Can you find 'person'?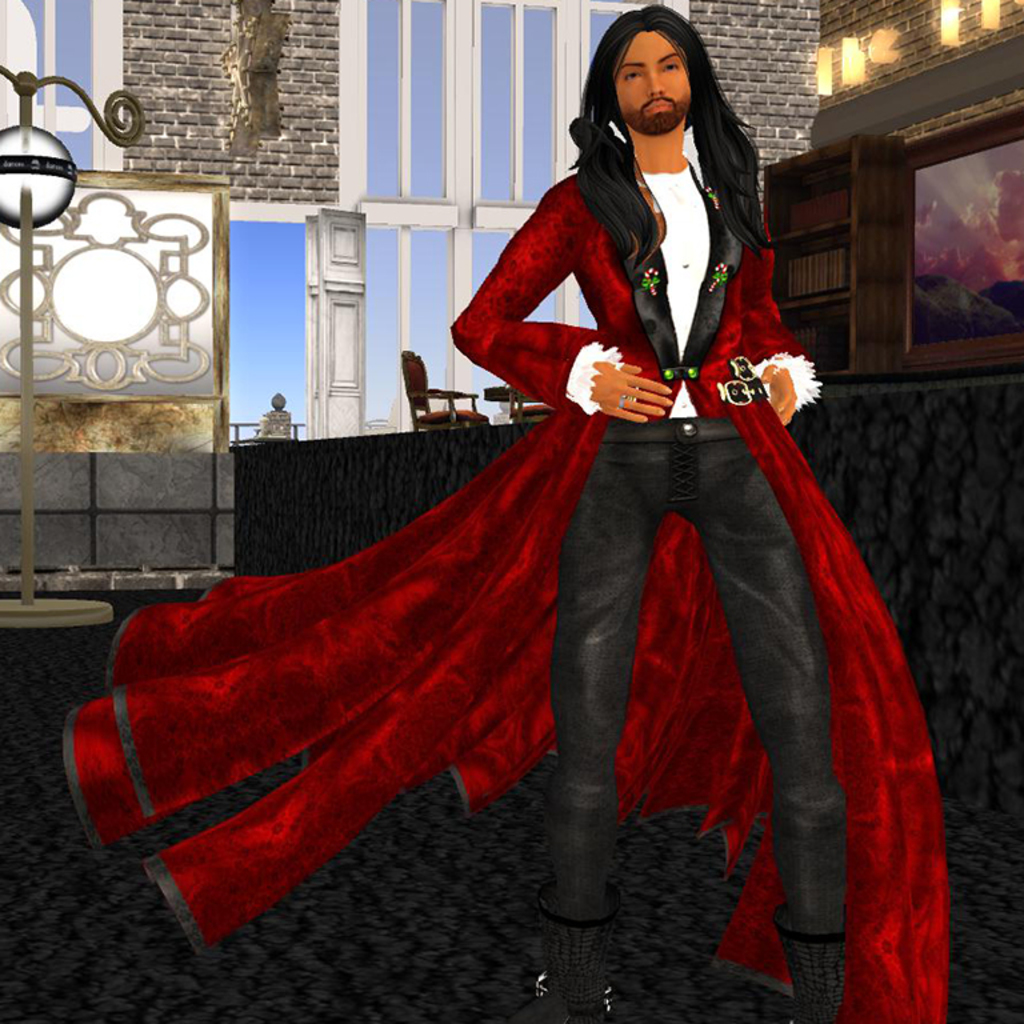
Yes, bounding box: 409, 0, 889, 996.
